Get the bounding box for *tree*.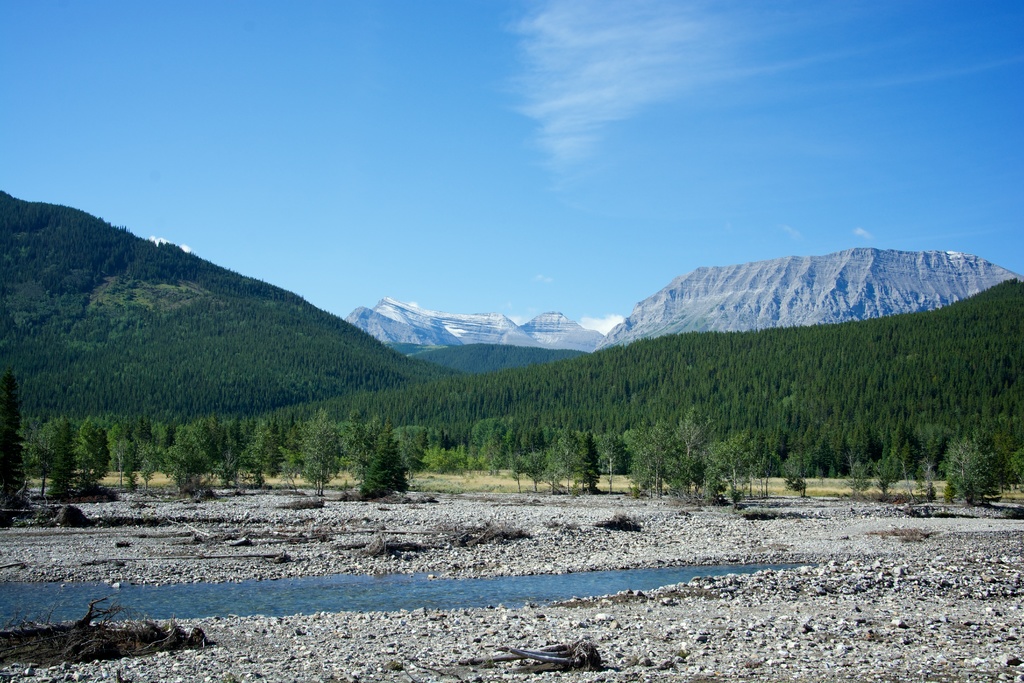
pyautogui.locateOnScreen(71, 416, 112, 493).
